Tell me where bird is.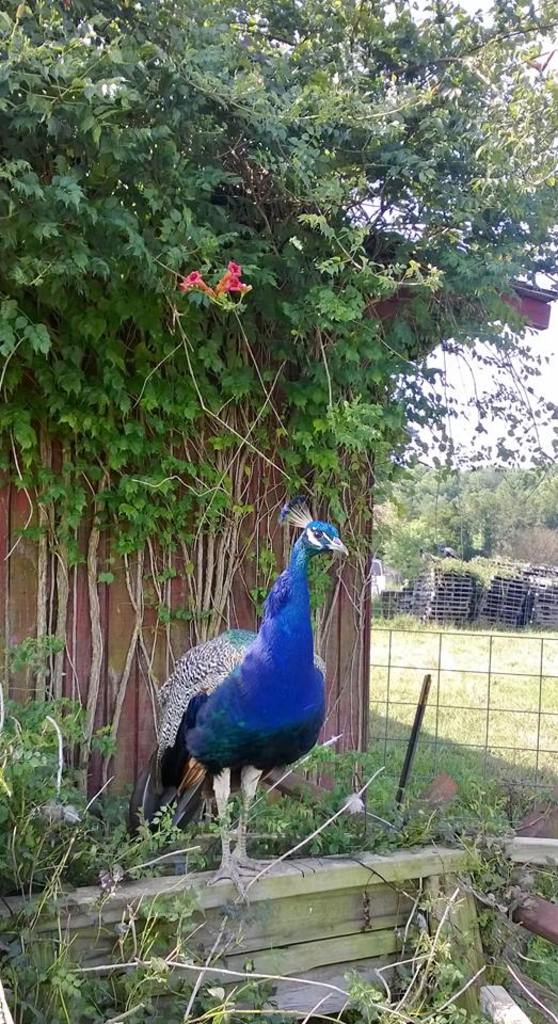
bird is at (x1=125, y1=498, x2=357, y2=842).
